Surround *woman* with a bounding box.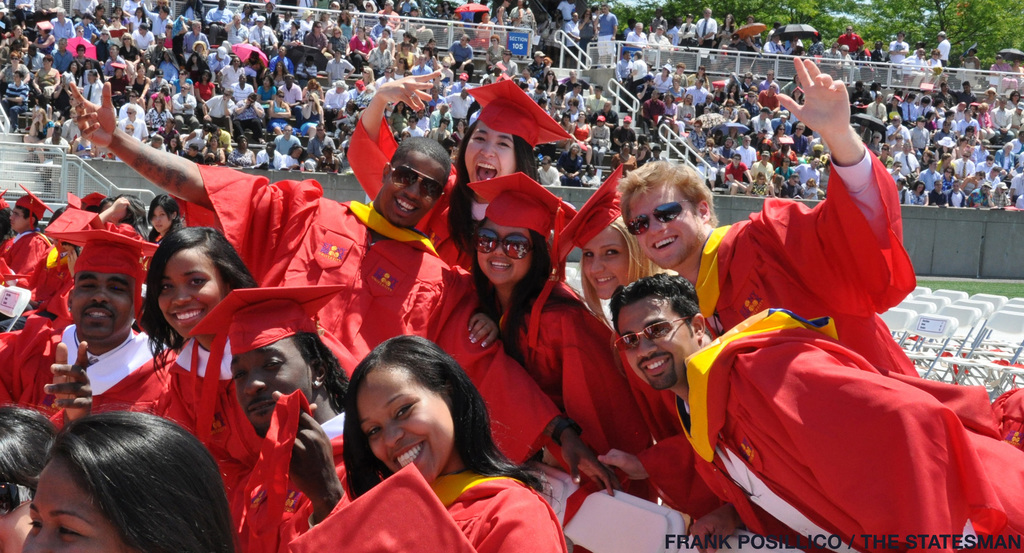
BBox(145, 93, 172, 129).
